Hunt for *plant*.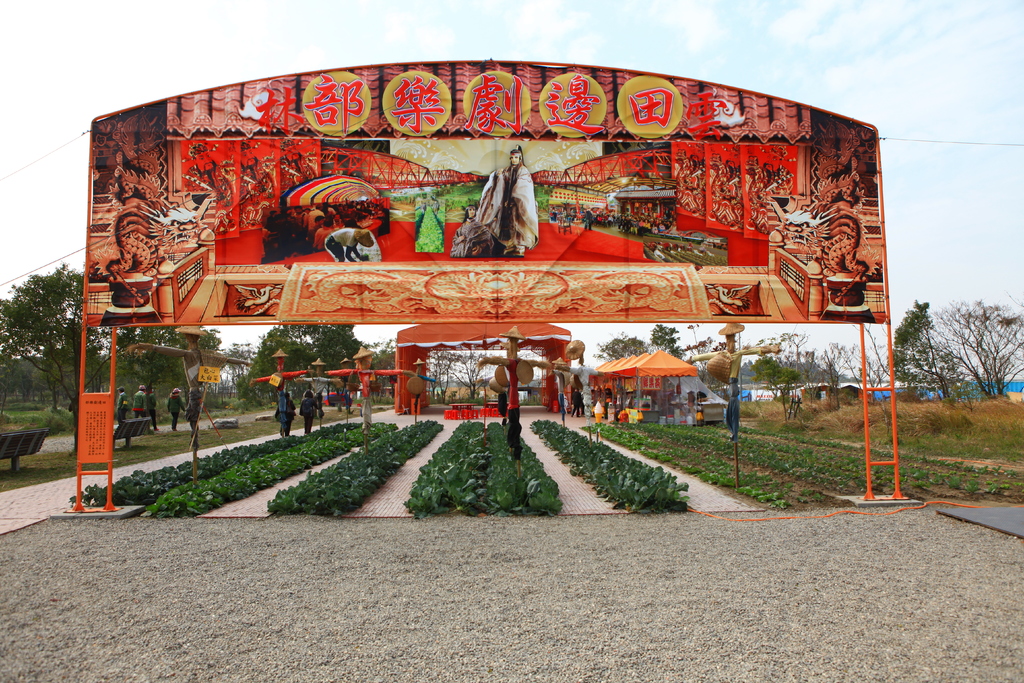
Hunted down at [0, 397, 44, 413].
